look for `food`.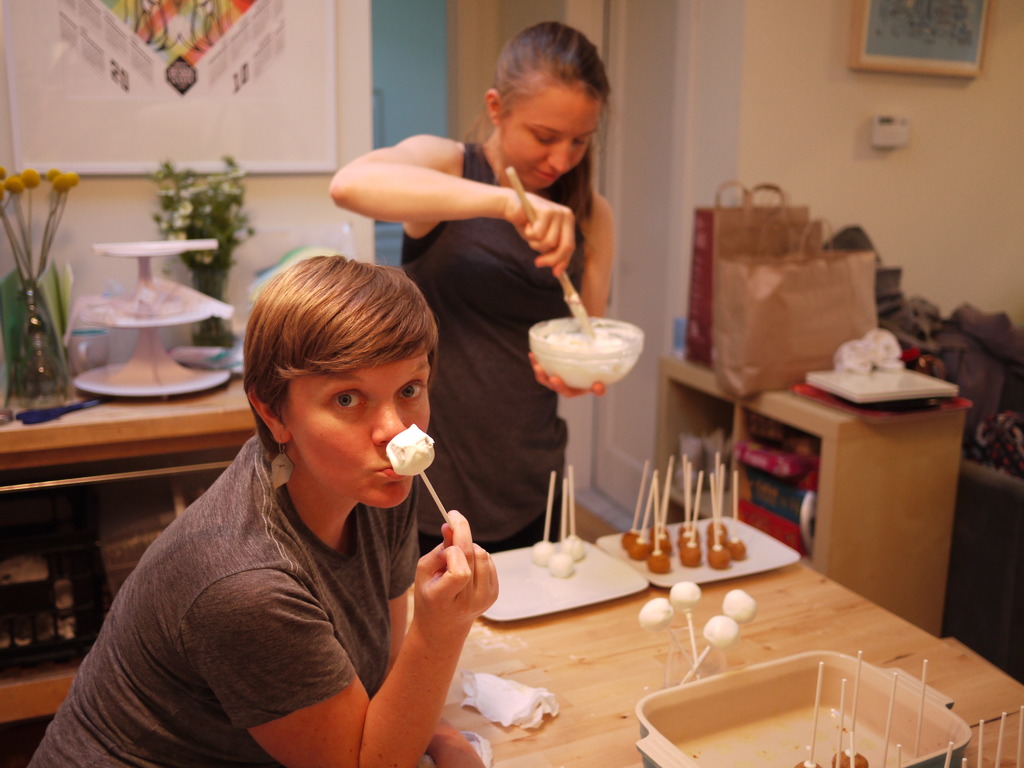
Found: 669:580:702:605.
